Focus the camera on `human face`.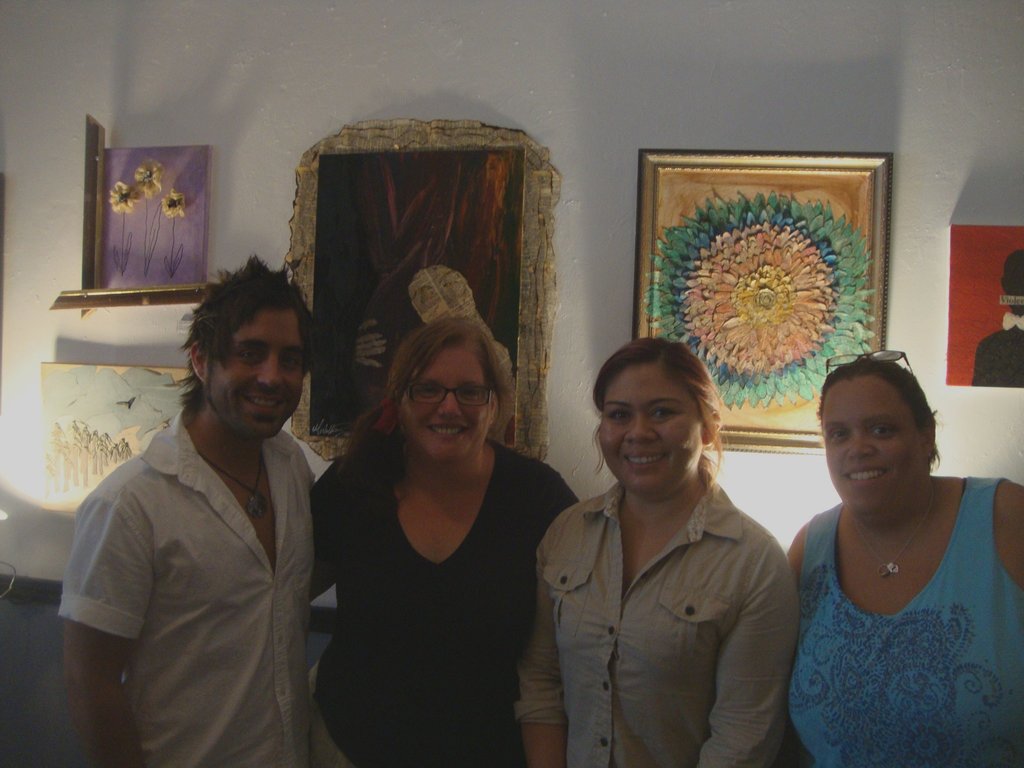
Focus region: x1=819, y1=375, x2=918, y2=514.
